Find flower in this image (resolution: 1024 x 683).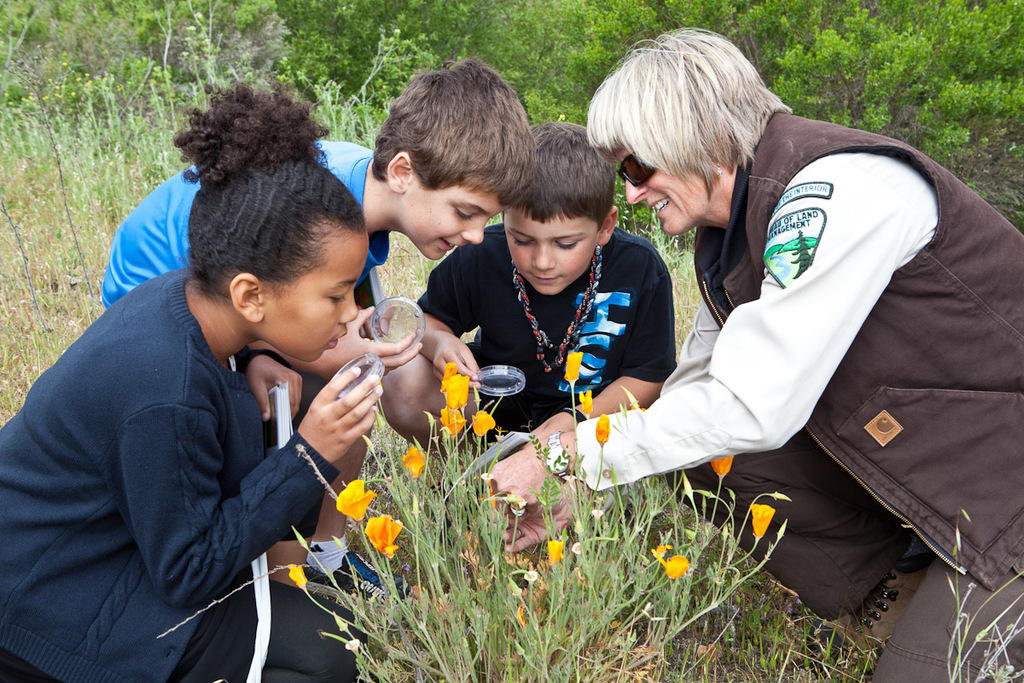
474:410:497:441.
